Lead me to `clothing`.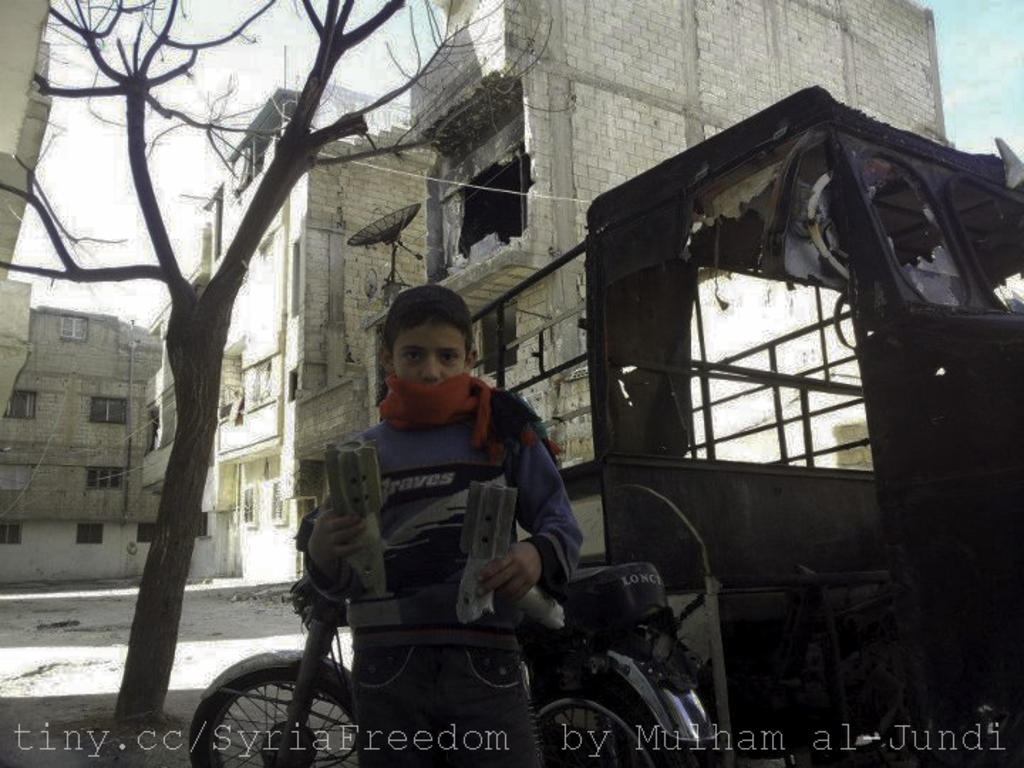
Lead to {"left": 277, "top": 319, "right": 597, "bottom": 730}.
